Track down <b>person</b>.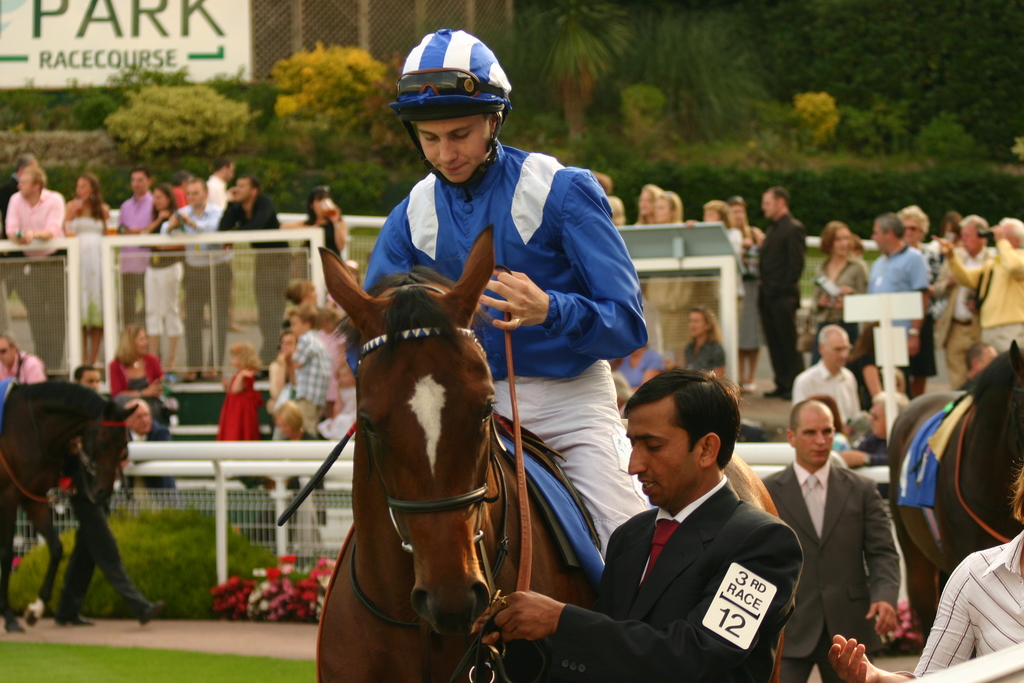
Tracked to 790:319:860:424.
